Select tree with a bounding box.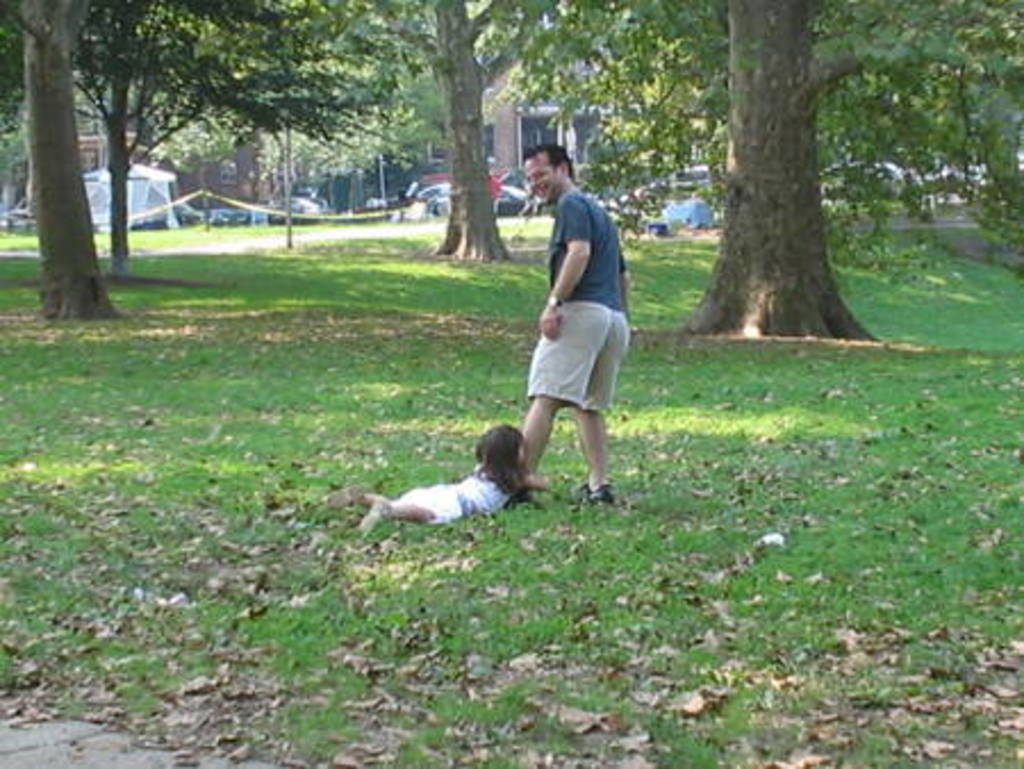
[373, 0, 555, 268].
